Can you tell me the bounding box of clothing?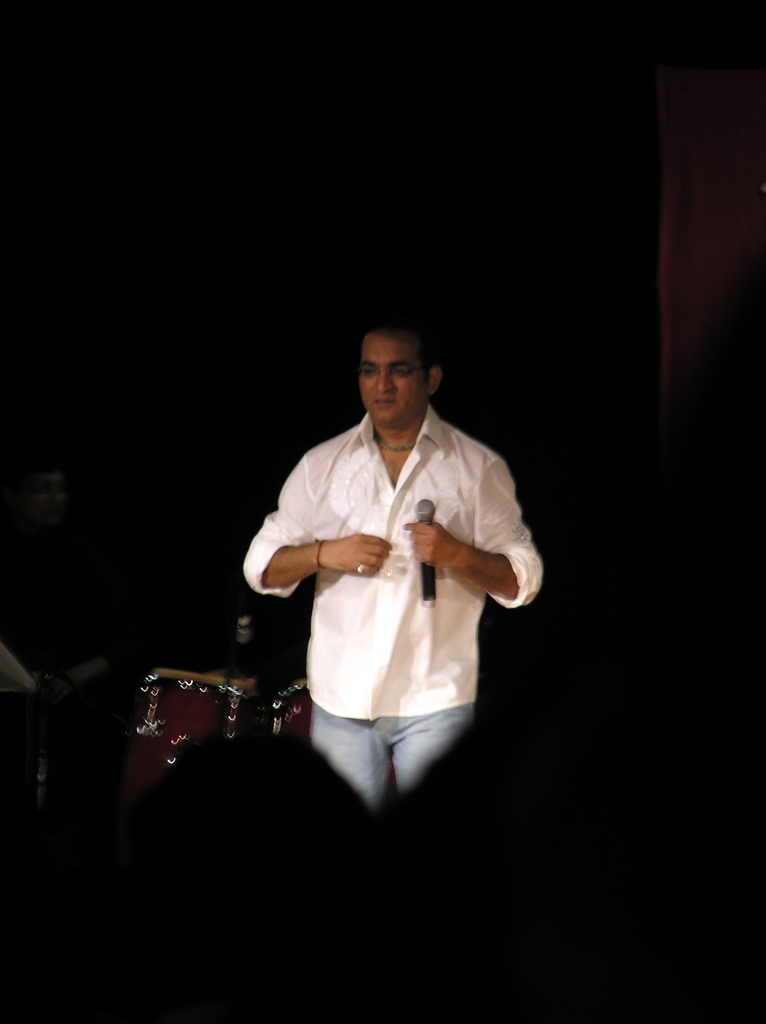
box(220, 364, 536, 788).
